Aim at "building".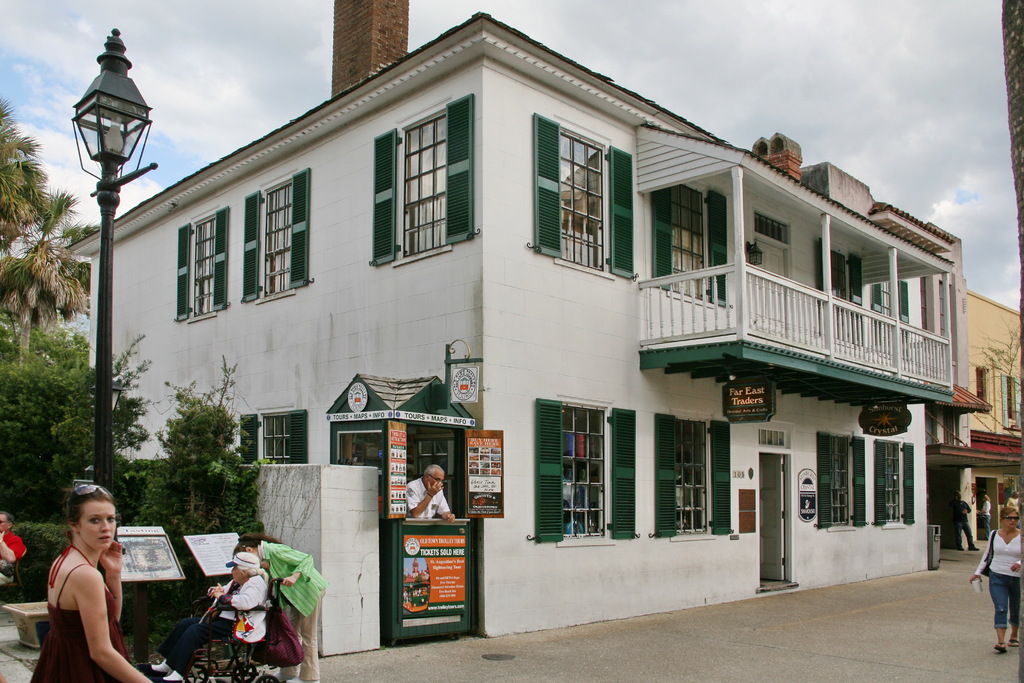
Aimed at [left=66, top=0, right=992, bottom=657].
